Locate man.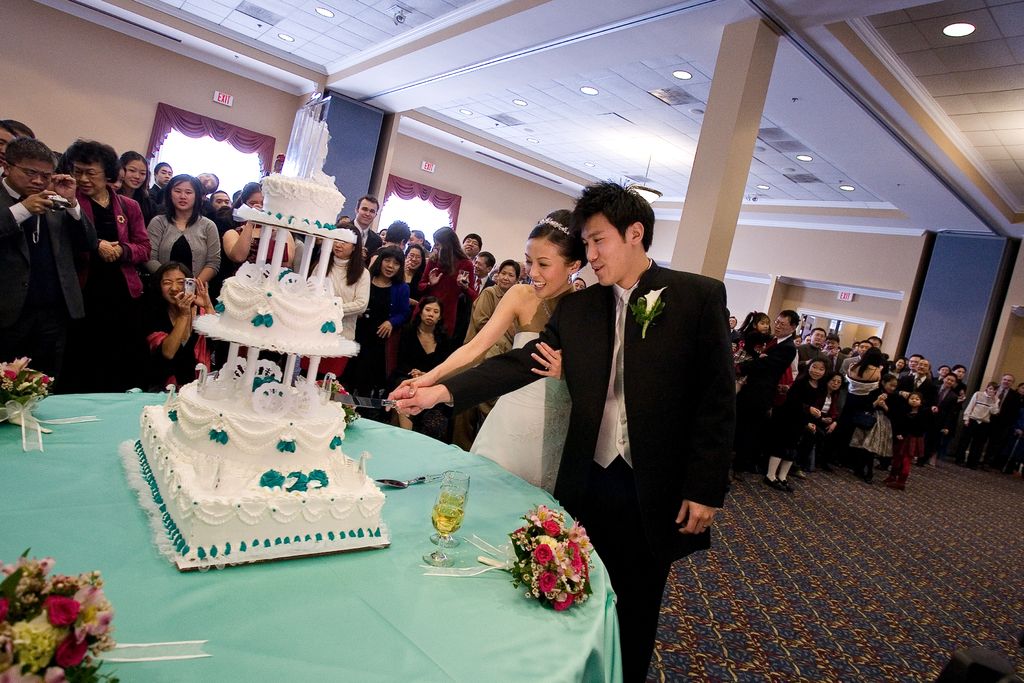
Bounding box: bbox=[885, 360, 936, 397].
